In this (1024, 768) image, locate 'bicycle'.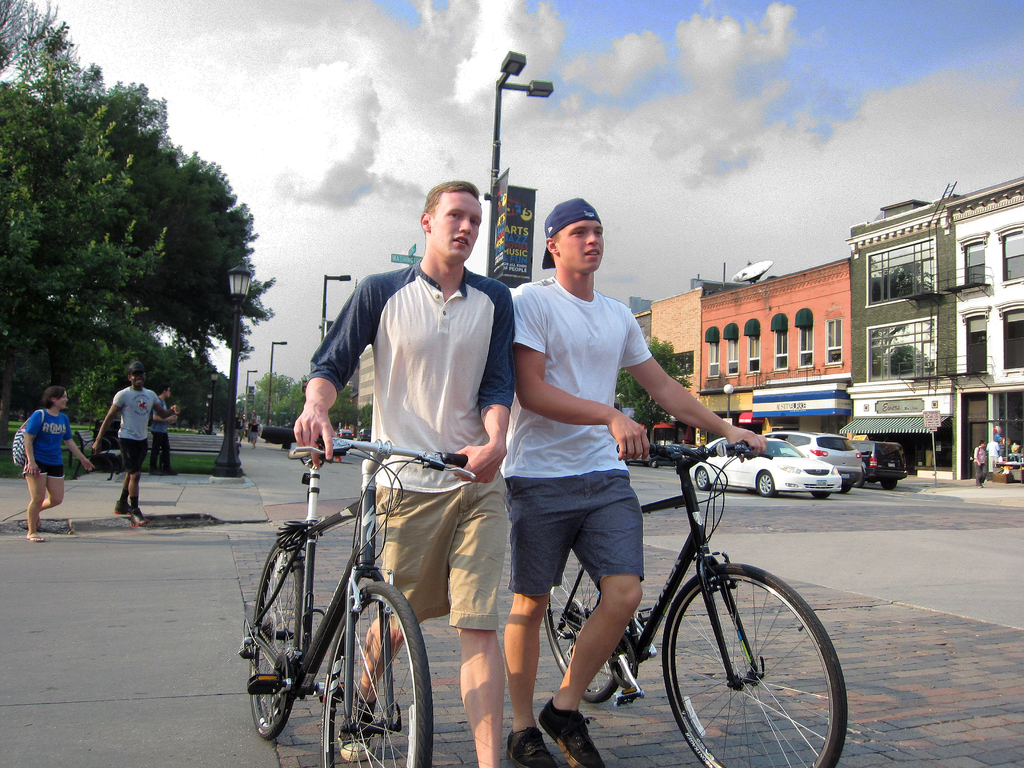
Bounding box: locate(243, 425, 444, 760).
